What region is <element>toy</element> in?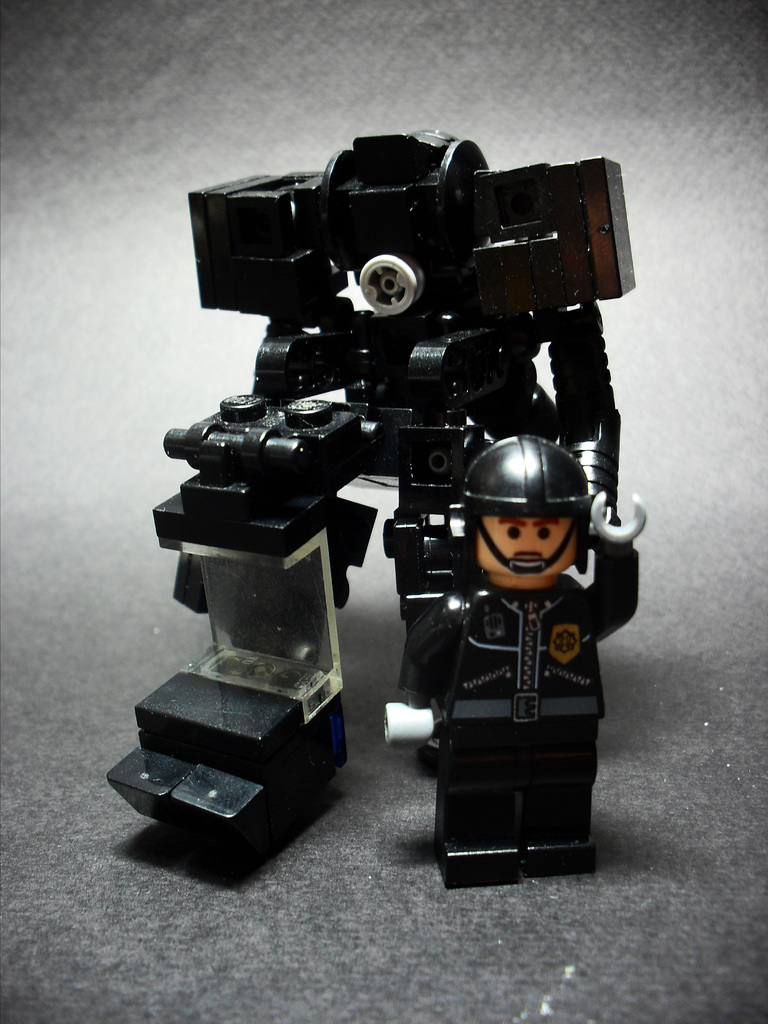
box(104, 129, 641, 871).
